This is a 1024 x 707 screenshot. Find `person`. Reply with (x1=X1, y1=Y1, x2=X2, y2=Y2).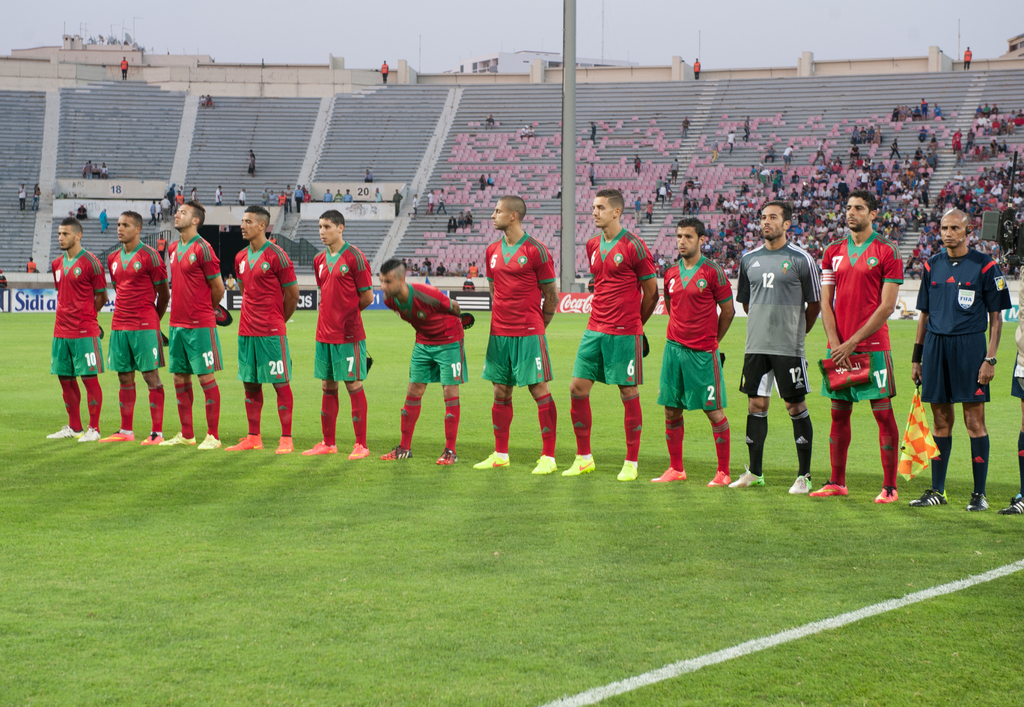
(x1=947, y1=124, x2=958, y2=148).
